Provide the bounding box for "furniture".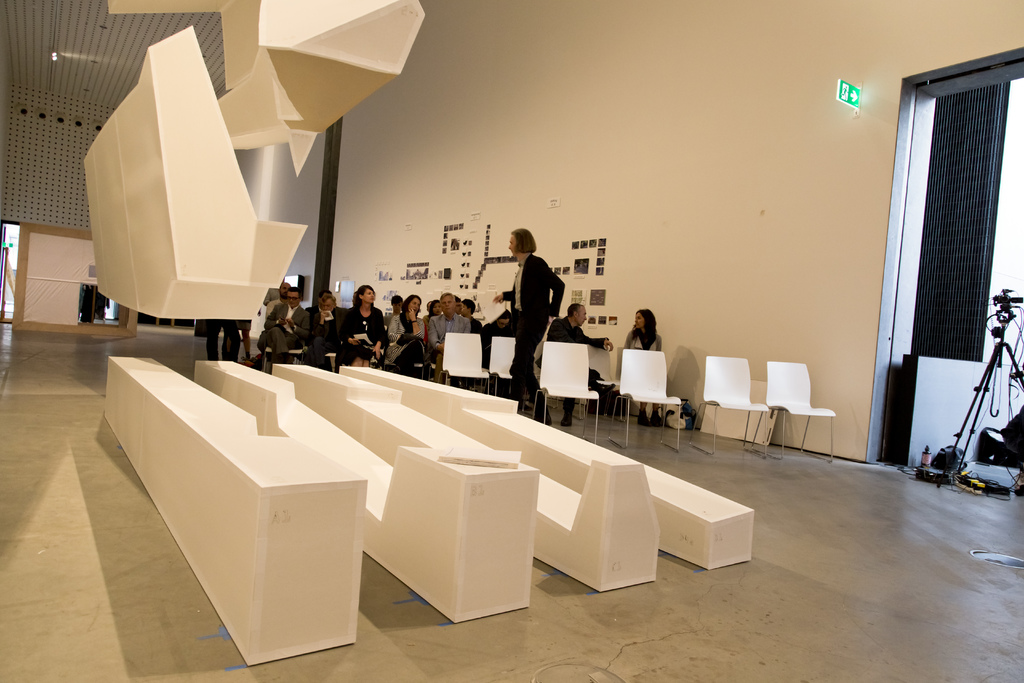
(x1=441, y1=331, x2=490, y2=394).
